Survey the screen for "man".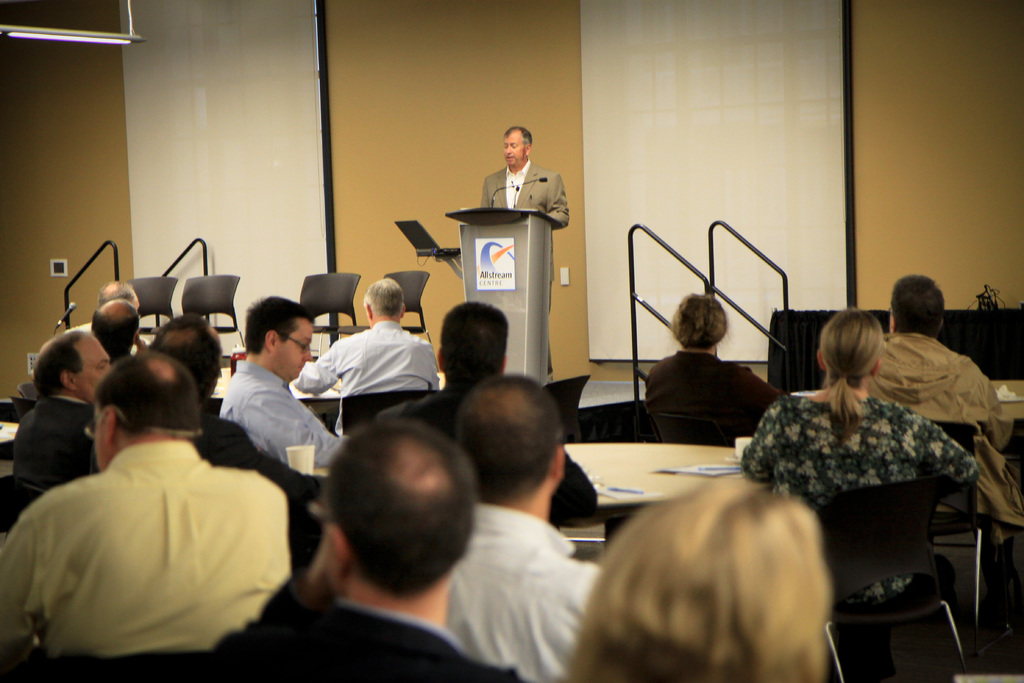
Survey found: bbox=[146, 313, 329, 500].
